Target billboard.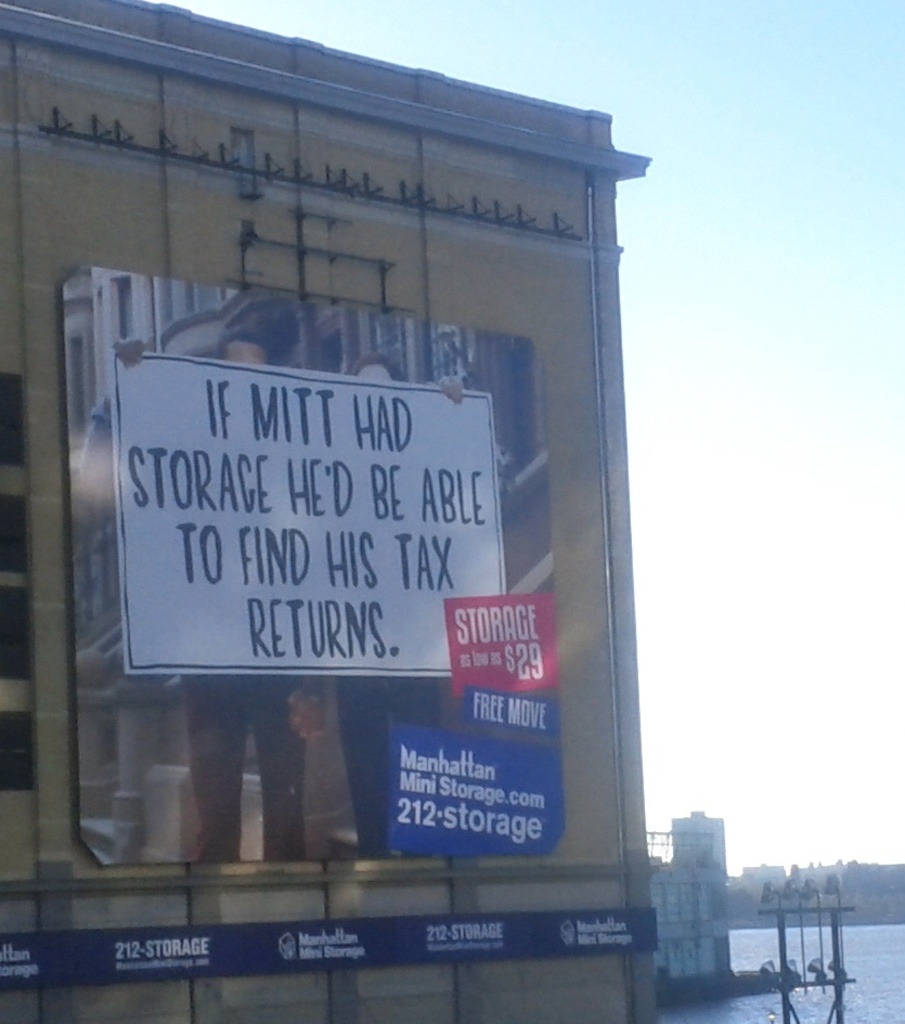
Target region: 62,260,569,870.
